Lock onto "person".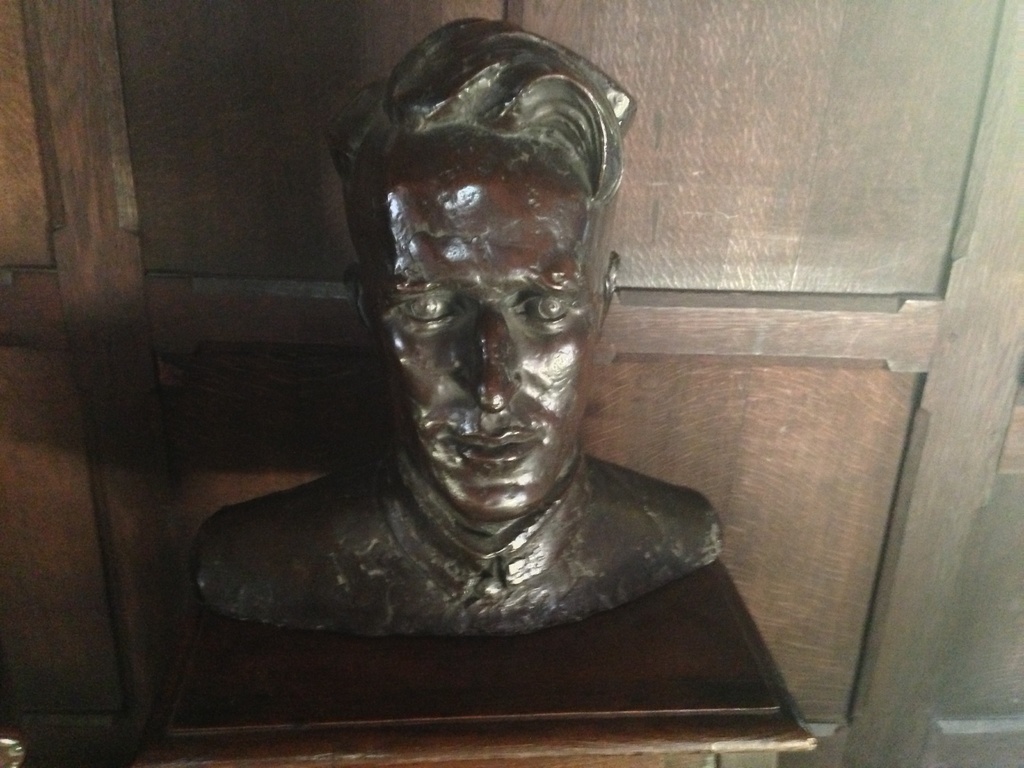
Locked: 182 5 774 708.
